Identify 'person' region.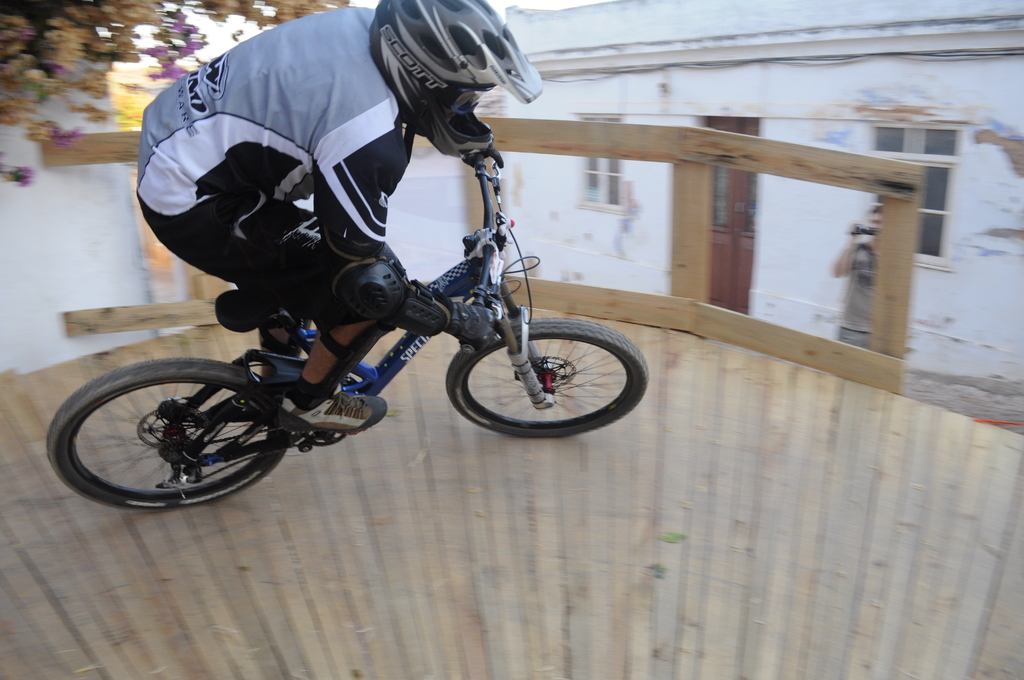
Region: bbox=(830, 199, 885, 355).
